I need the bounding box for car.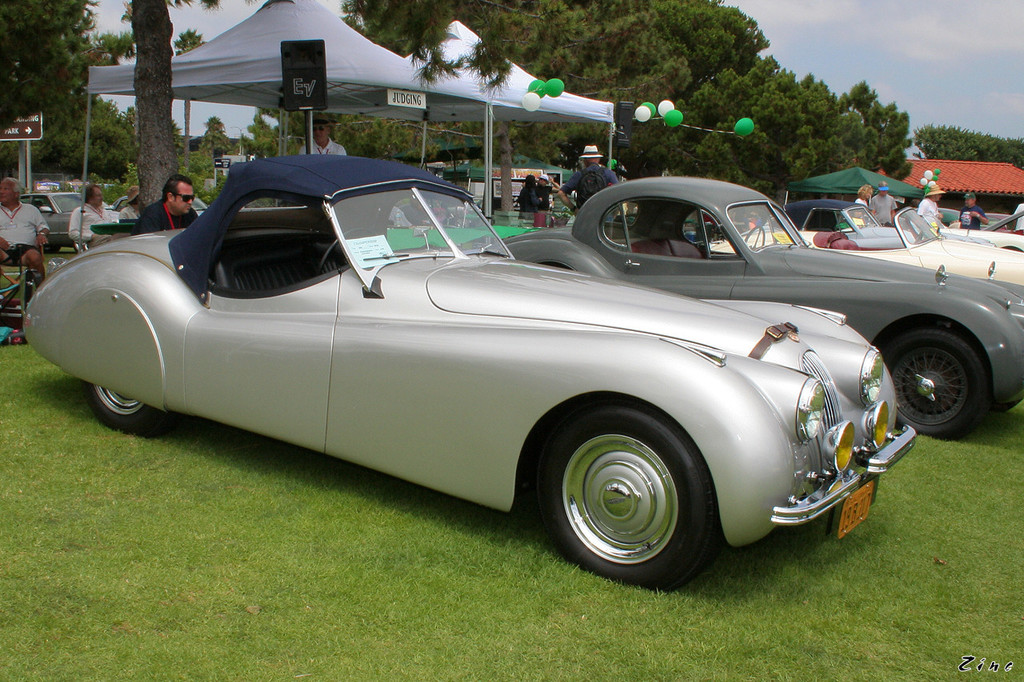
Here it is: BBox(713, 197, 1023, 292).
